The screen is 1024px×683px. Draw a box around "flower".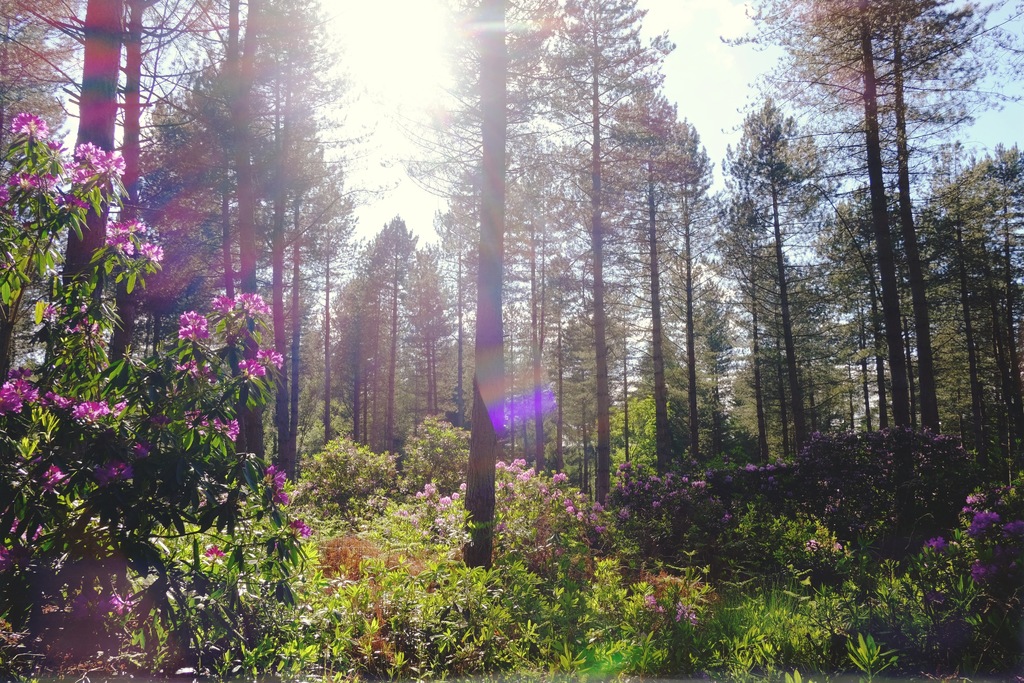
rect(10, 111, 44, 137).
